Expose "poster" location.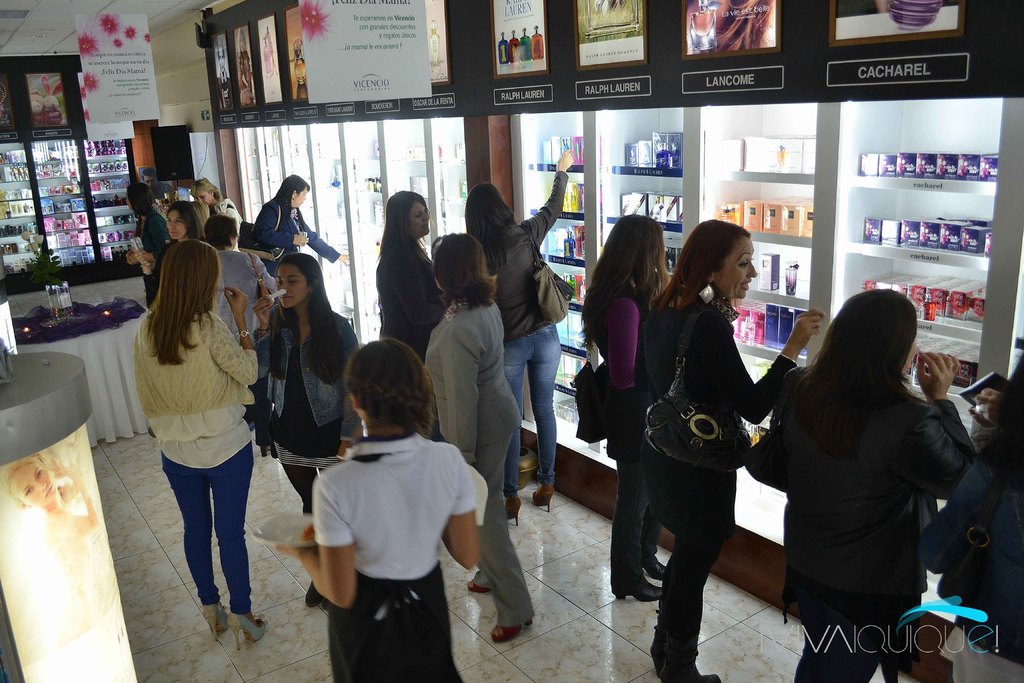
Exposed at locate(286, 3, 310, 100).
